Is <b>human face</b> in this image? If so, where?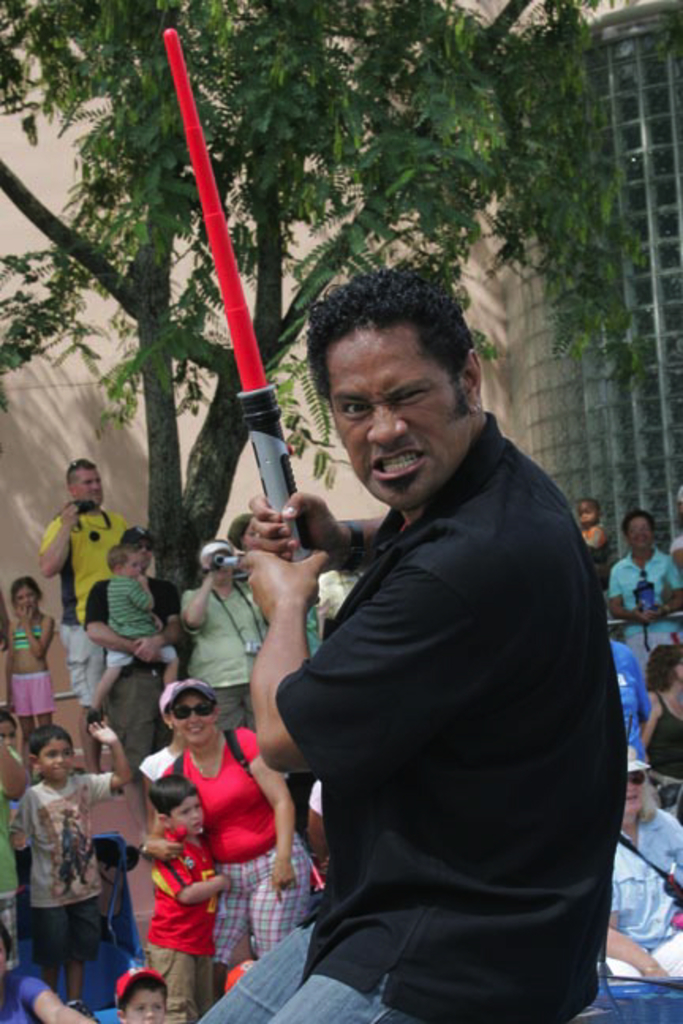
Yes, at x1=36, y1=738, x2=73, y2=787.
